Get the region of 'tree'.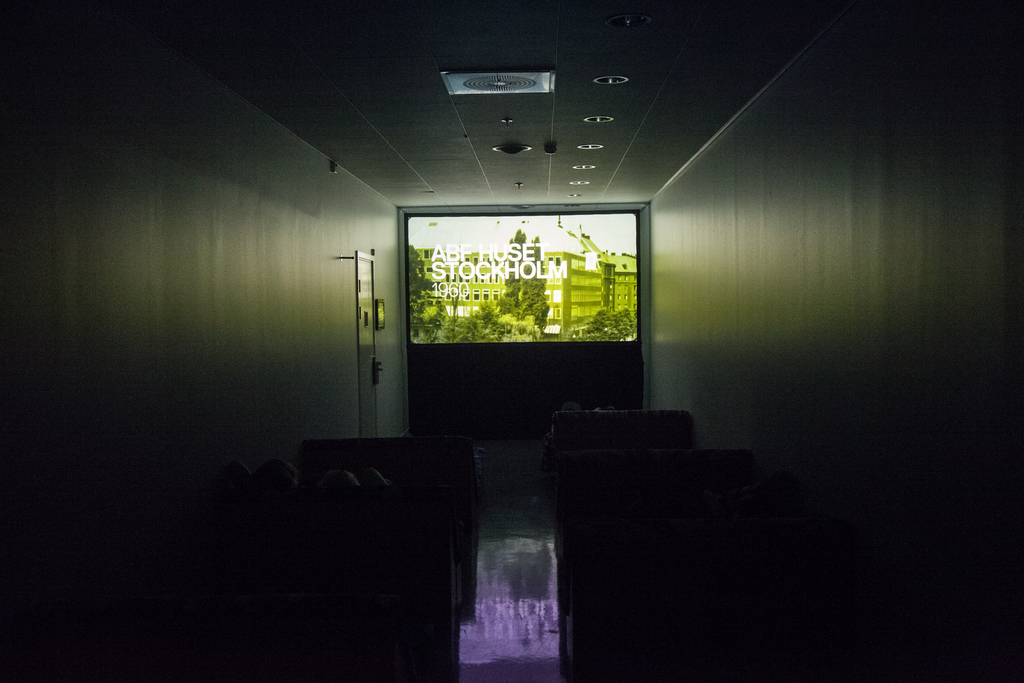
Rect(518, 238, 548, 329).
